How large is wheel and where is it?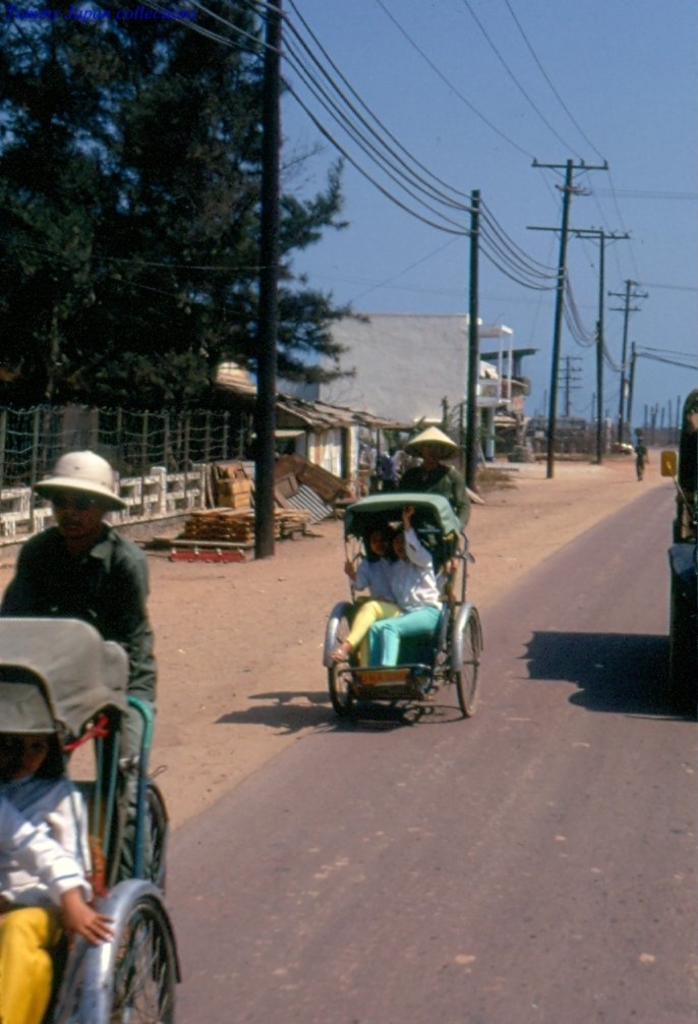
Bounding box: [329,611,362,725].
